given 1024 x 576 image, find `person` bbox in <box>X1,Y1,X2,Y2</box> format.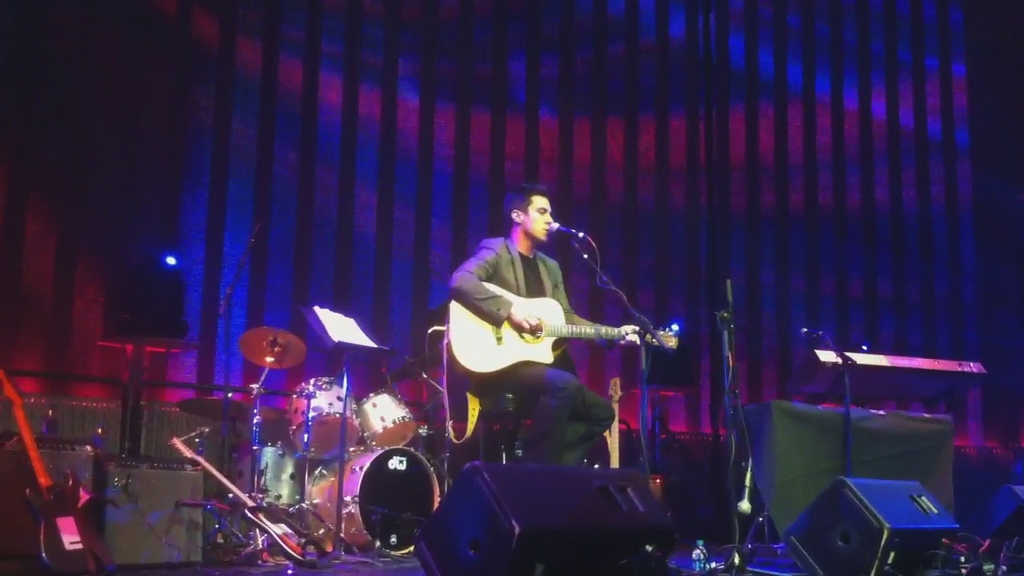
<box>439,166,634,475</box>.
